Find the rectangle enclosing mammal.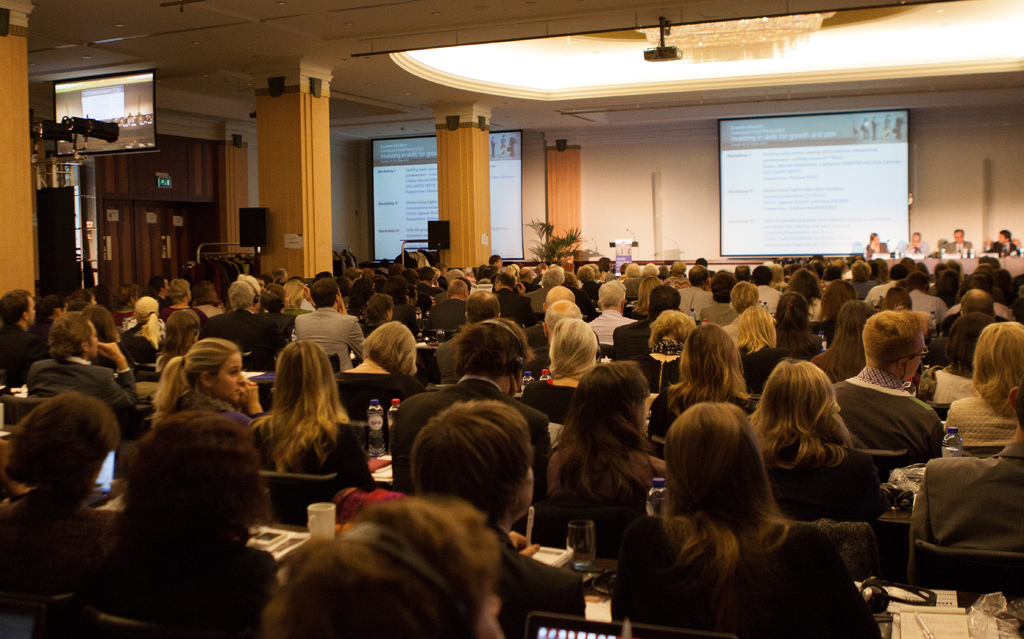
select_region(148, 333, 268, 438).
